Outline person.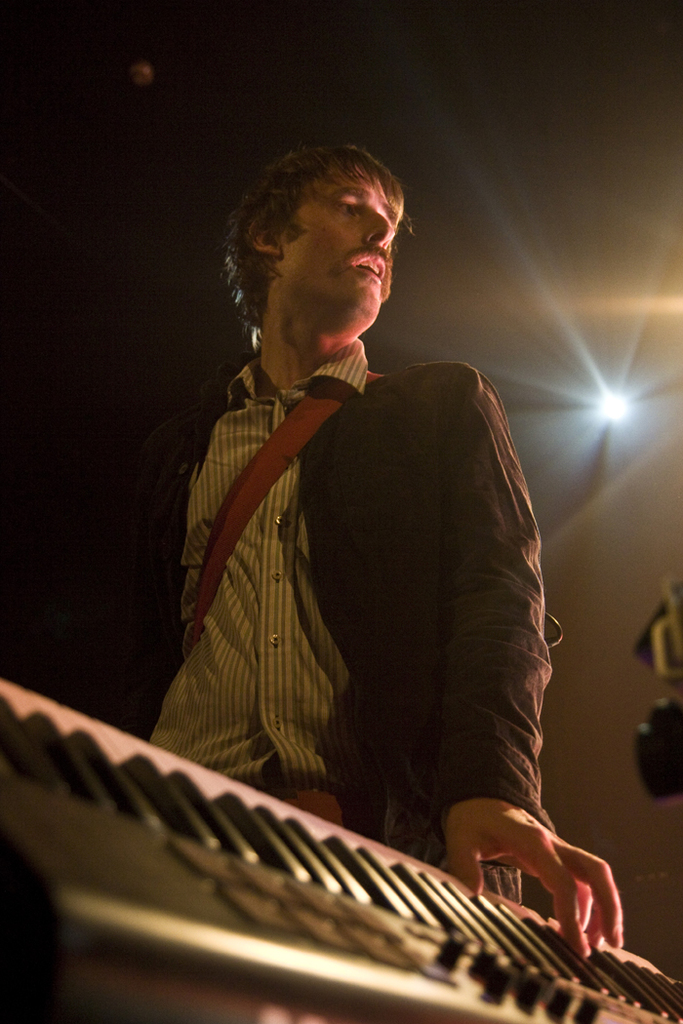
Outline: {"x1": 112, "y1": 138, "x2": 583, "y2": 948}.
